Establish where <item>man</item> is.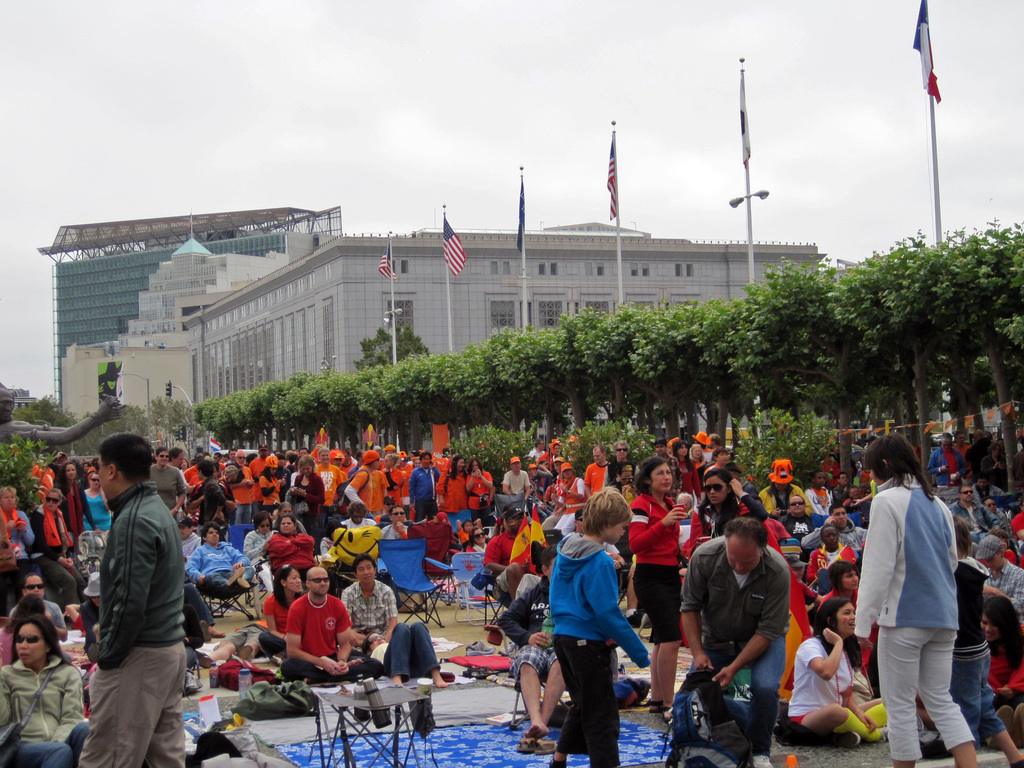
Established at {"left": 975, "top": 475, "right": 1000, "bottom": 497}.
